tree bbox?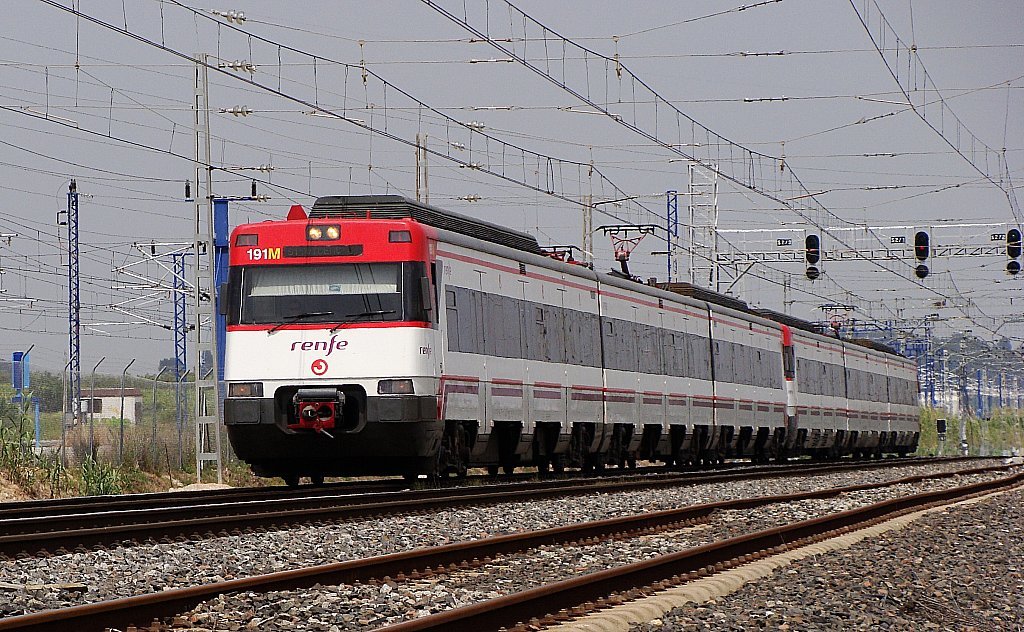
156/354/184/379
